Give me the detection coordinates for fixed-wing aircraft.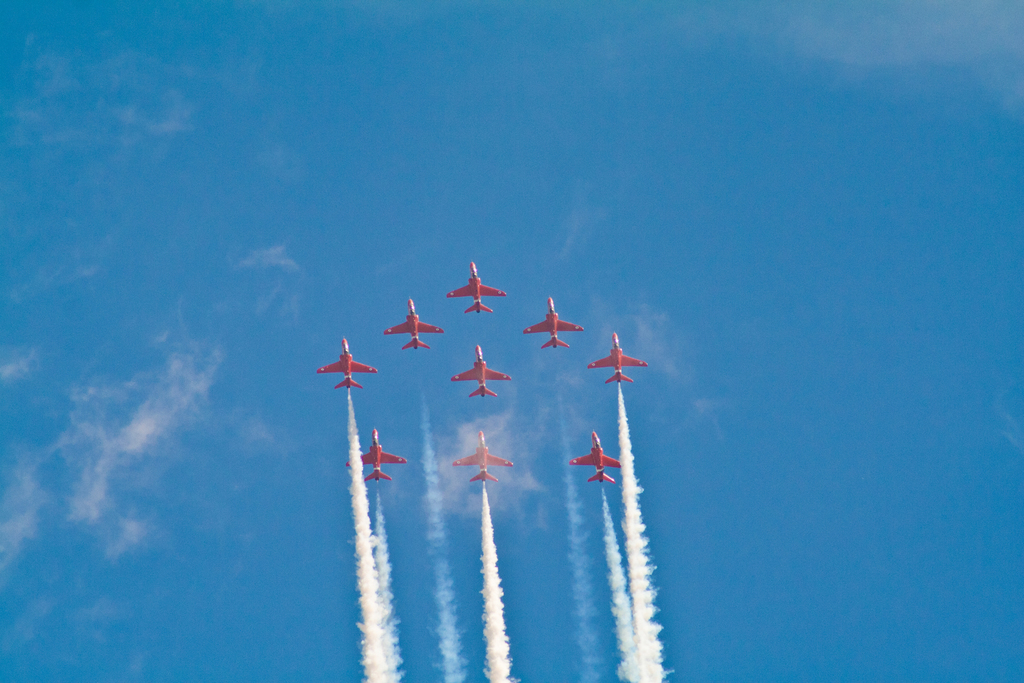
rect(570, 429, 622, 484).
